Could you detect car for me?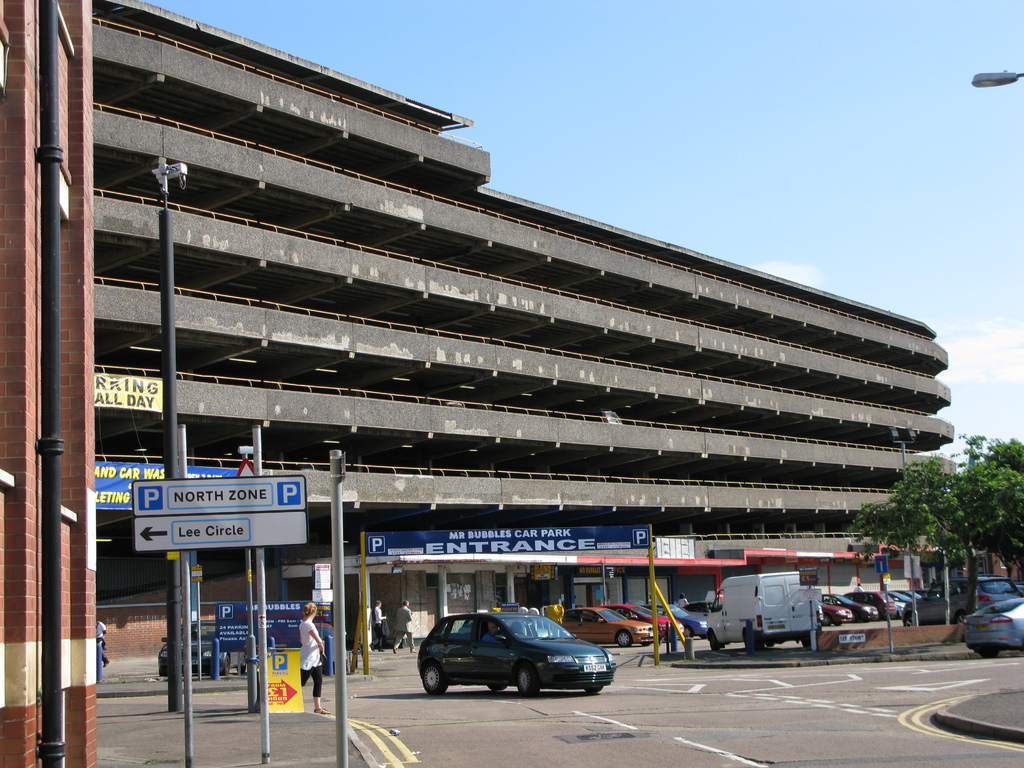
Detection result: rect(156, 620, 218, 680).
